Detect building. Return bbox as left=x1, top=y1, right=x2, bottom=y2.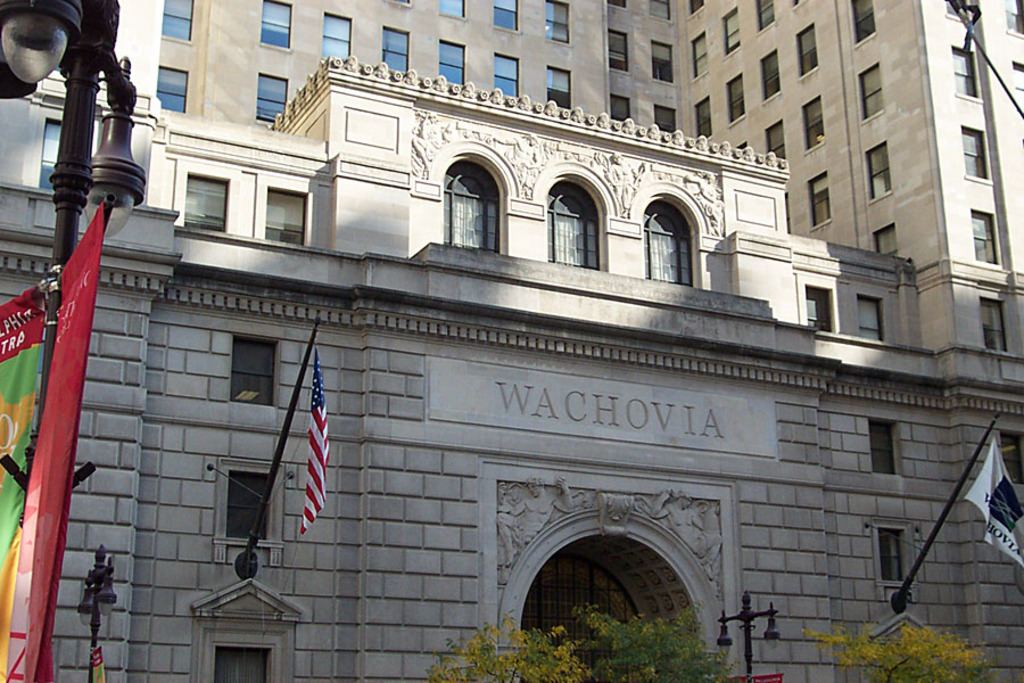
left=0, top=0, right=1023, bottom=682.
